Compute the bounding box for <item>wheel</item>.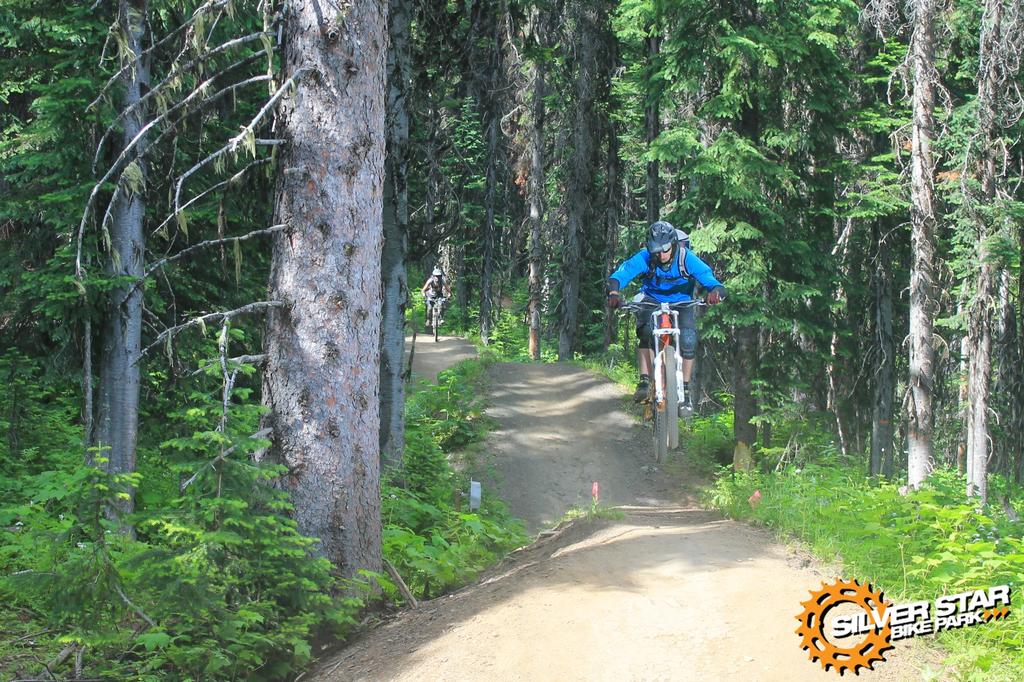
<region>653, 325, 697, 462</region>.
